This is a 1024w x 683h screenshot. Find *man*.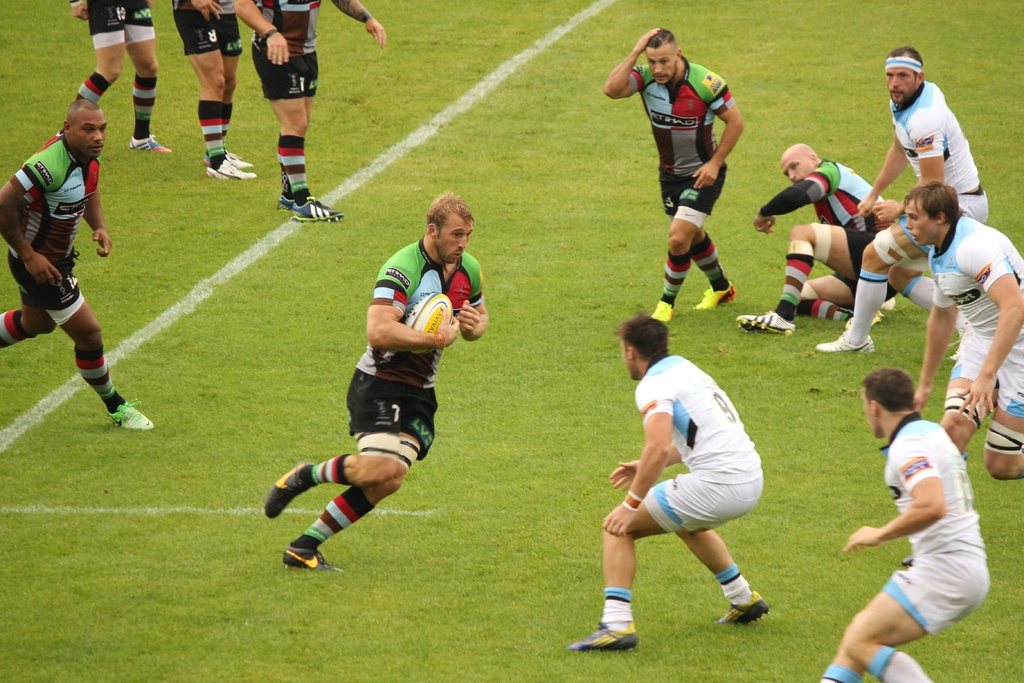
Bounding box: x1=569, y1=304, x2=774, y2=652.
